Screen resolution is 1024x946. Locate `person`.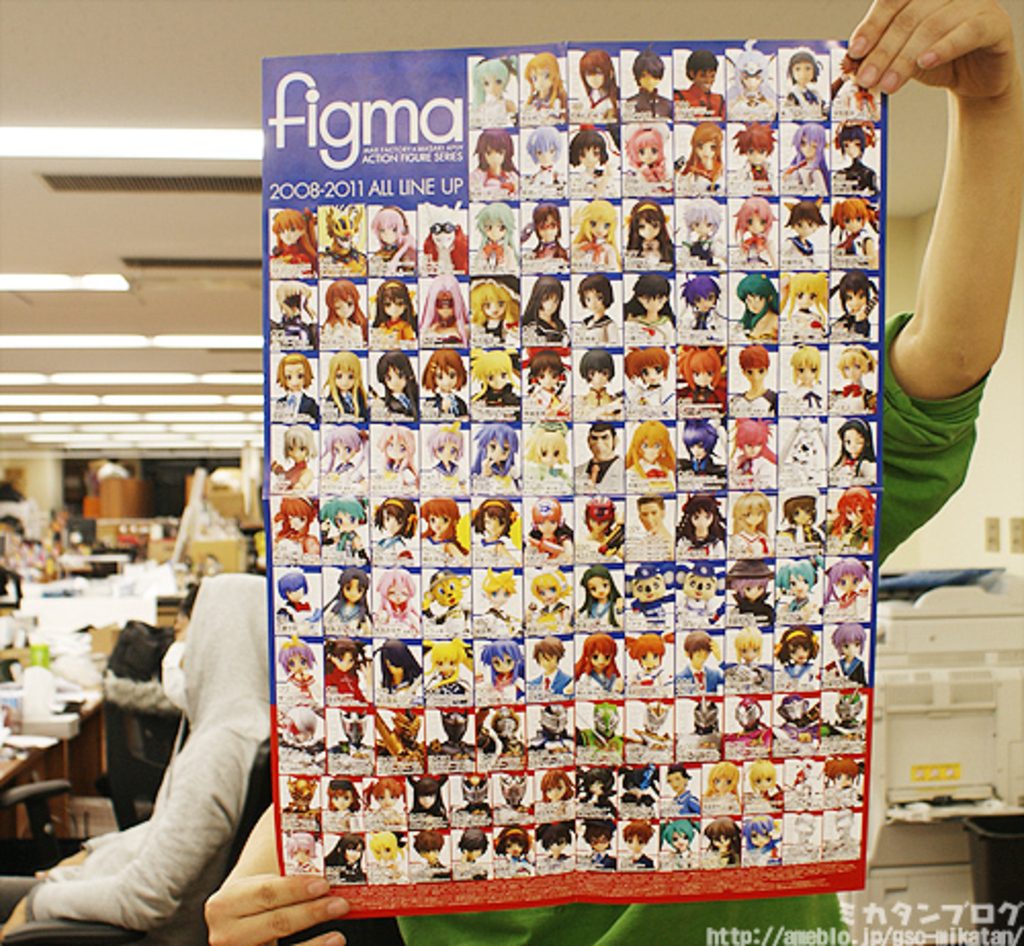
x1=528, y1=285, x2=559, y2=338.
